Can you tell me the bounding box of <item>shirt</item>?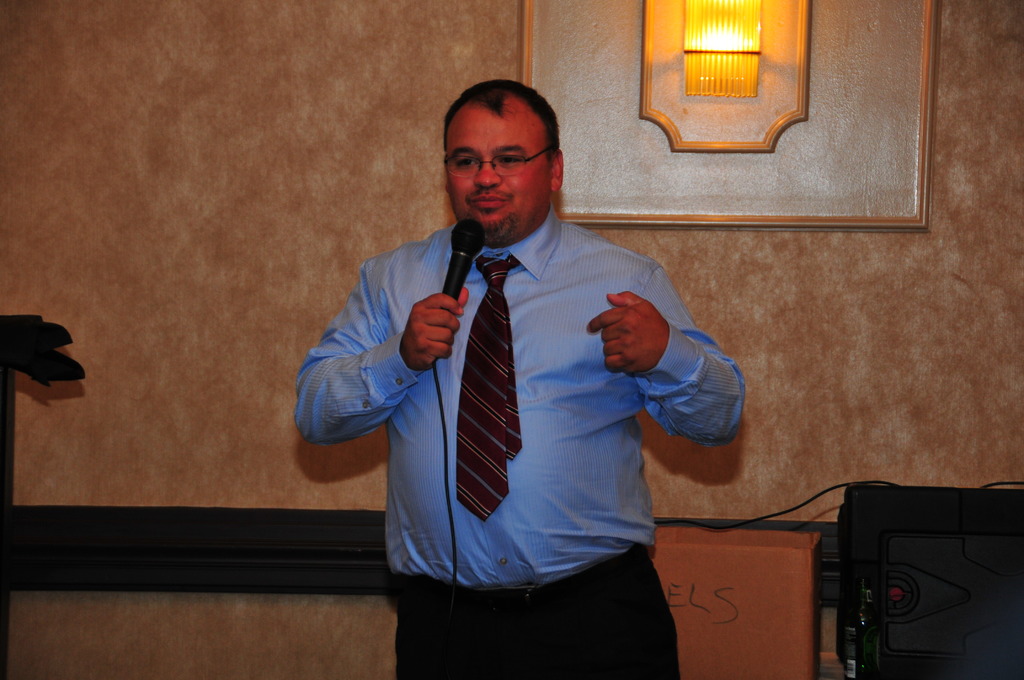
(292, 206, 750, 589).
